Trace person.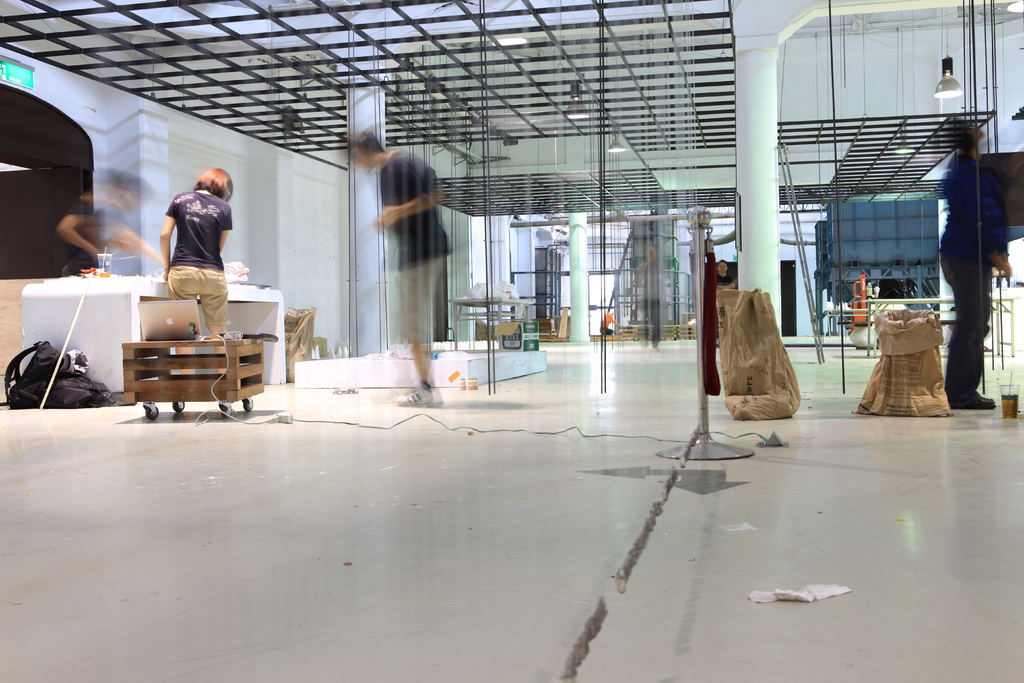
Traced to [147,158,237,328].
